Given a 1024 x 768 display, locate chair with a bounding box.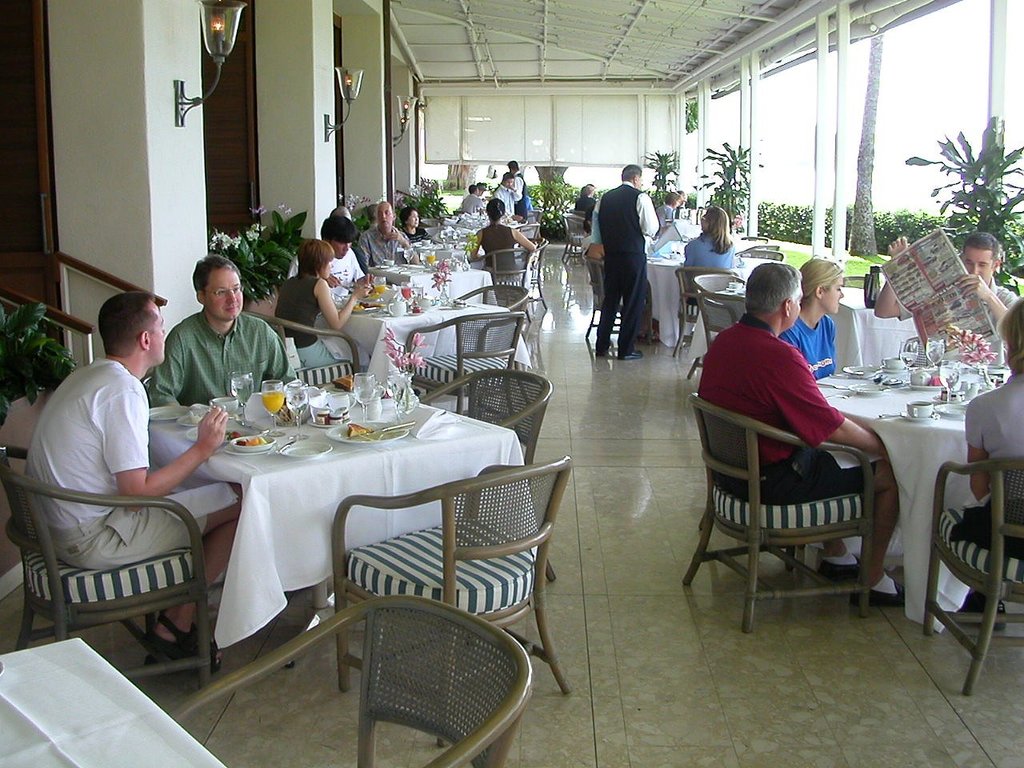
Located: <box>690,360,898,630</box>.
